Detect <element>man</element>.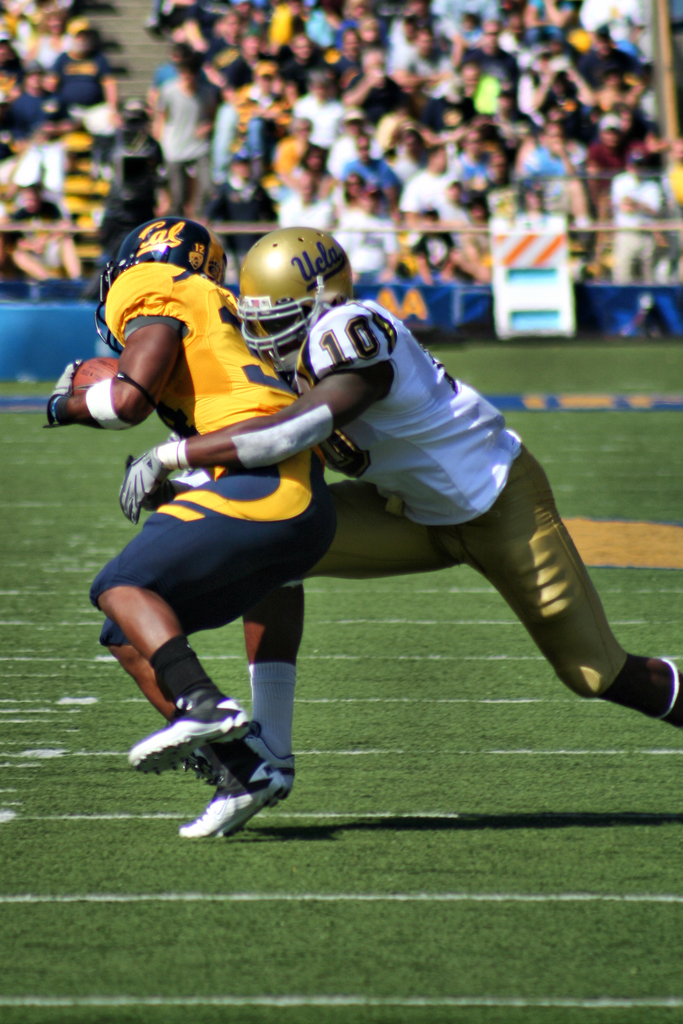
Detected at bbox=[522, 118, 592, 225].
